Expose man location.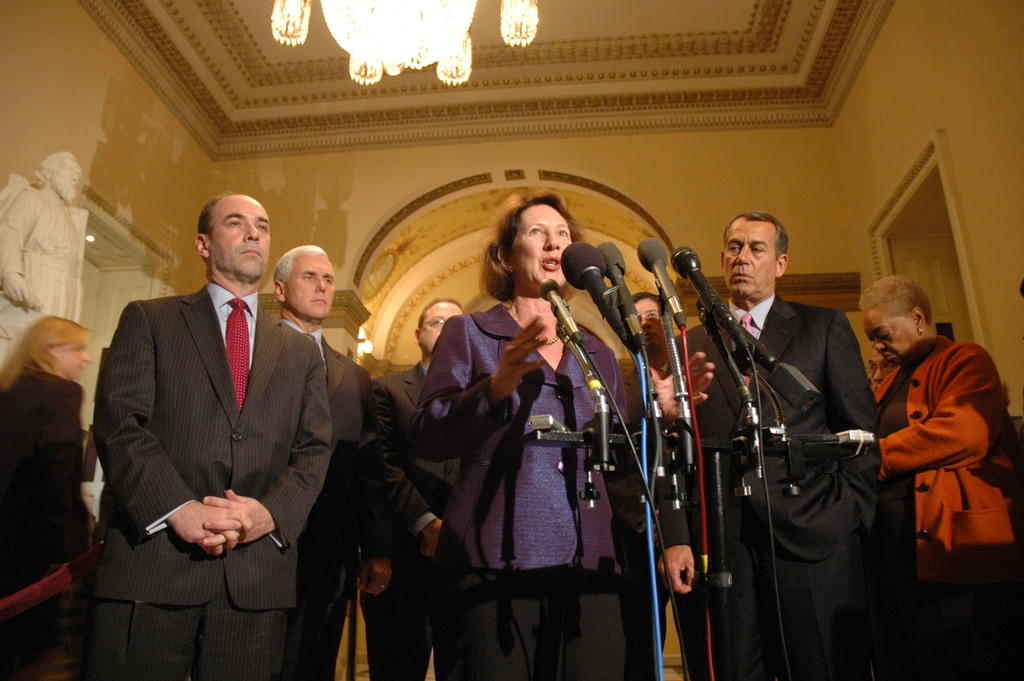
Exposed at {"left": 0, "top": 148, "right": 91, "bottom": 394}.
